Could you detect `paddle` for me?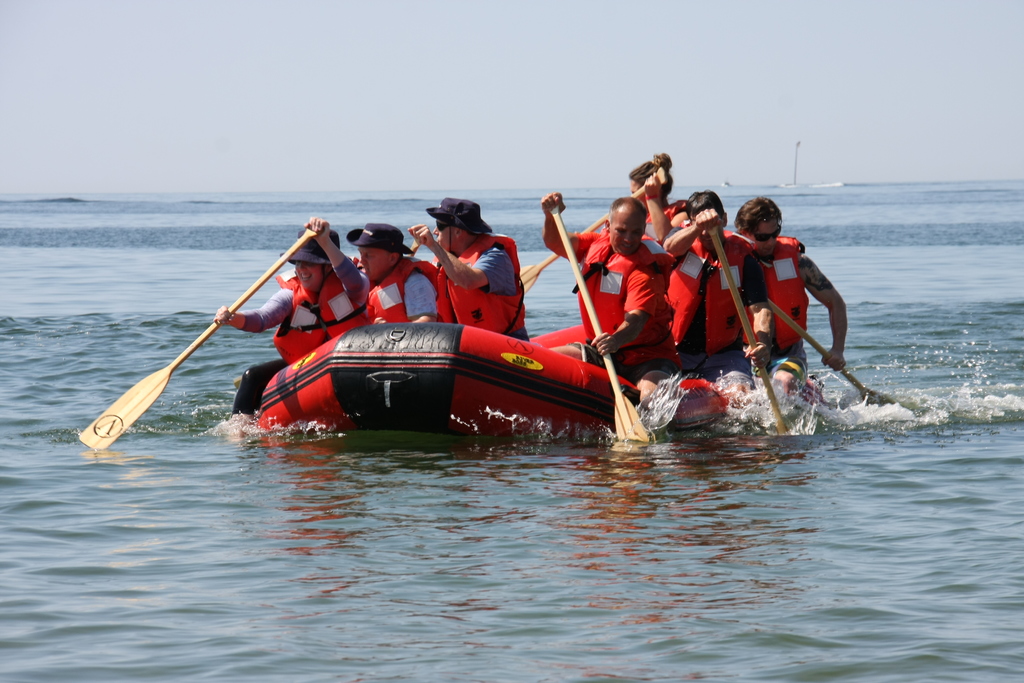
Detection result: <box>152,192,980,488</box>.
